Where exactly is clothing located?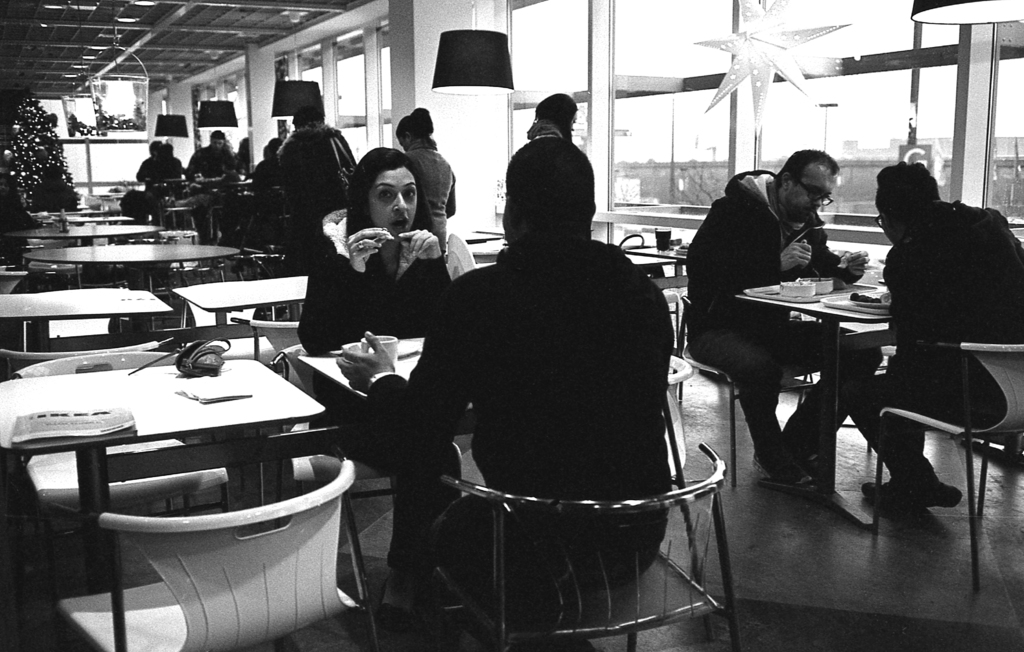
Its bounding box is 854, 150, 1009, 498.
